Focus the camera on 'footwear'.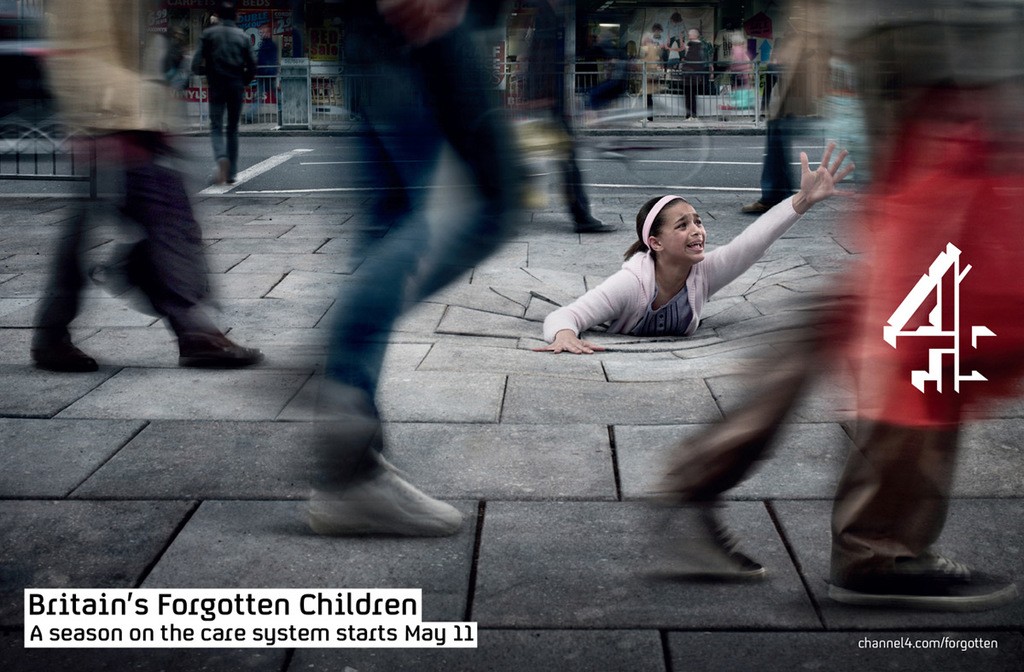
Focus region: <box>226,173,240,188</box>.
